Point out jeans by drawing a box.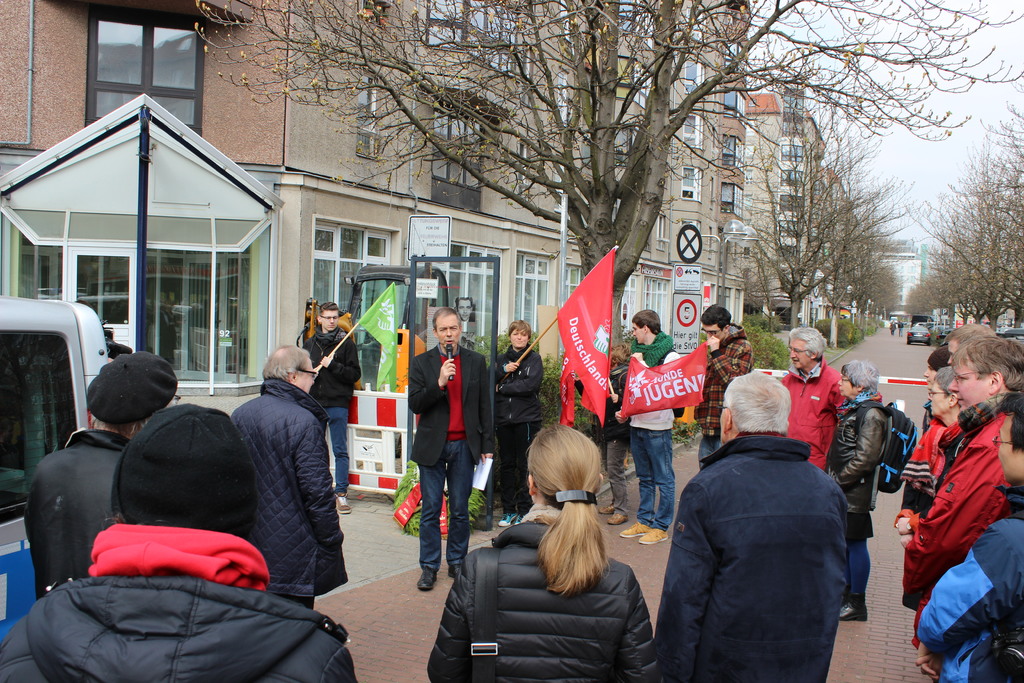
l=630, t=429, r=673, b=534.
